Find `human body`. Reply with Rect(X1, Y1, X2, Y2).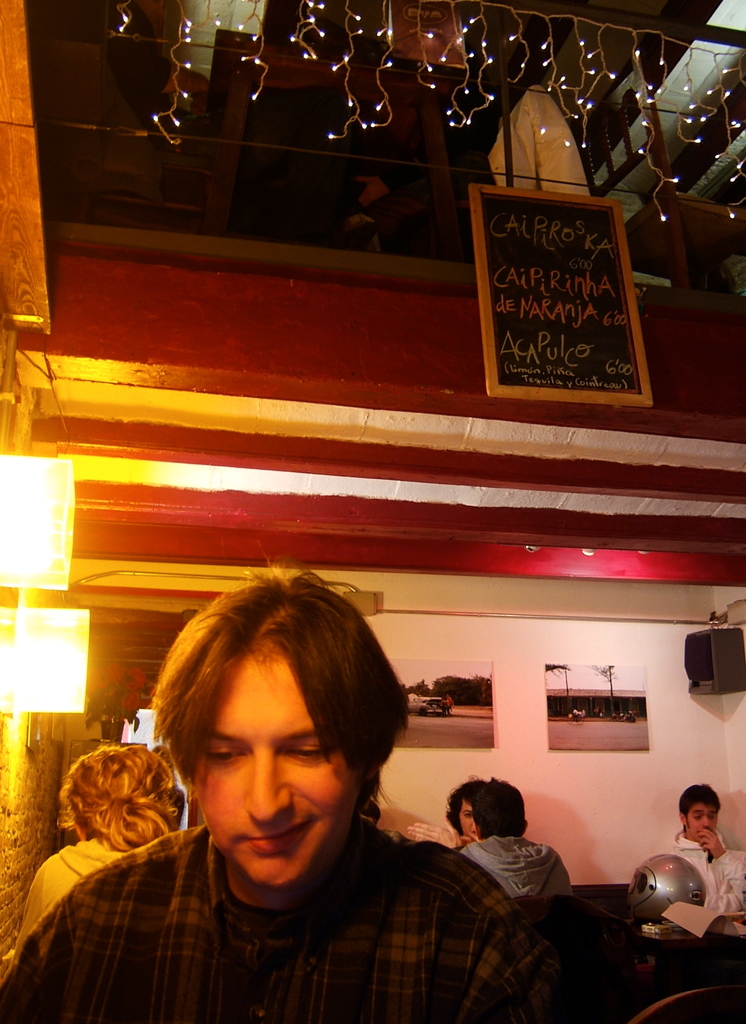
Rect(673, 787, 745, 920).
